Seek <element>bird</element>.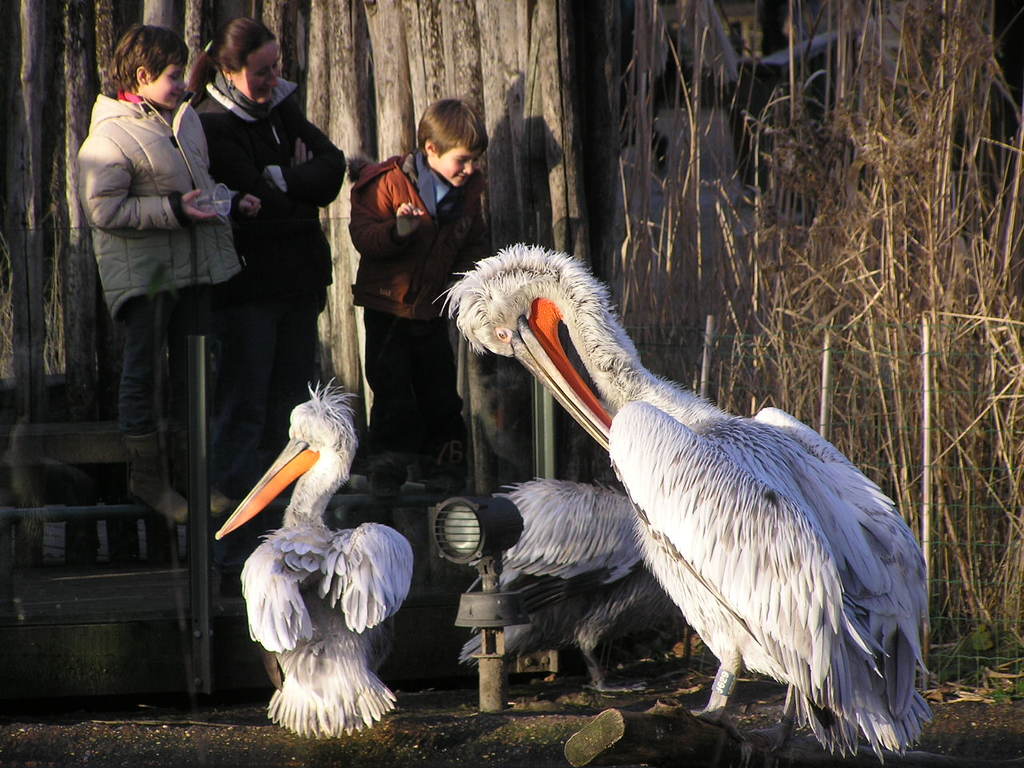
{"left": 455, "top": 479, "right": 663, "bottom": 705}.
